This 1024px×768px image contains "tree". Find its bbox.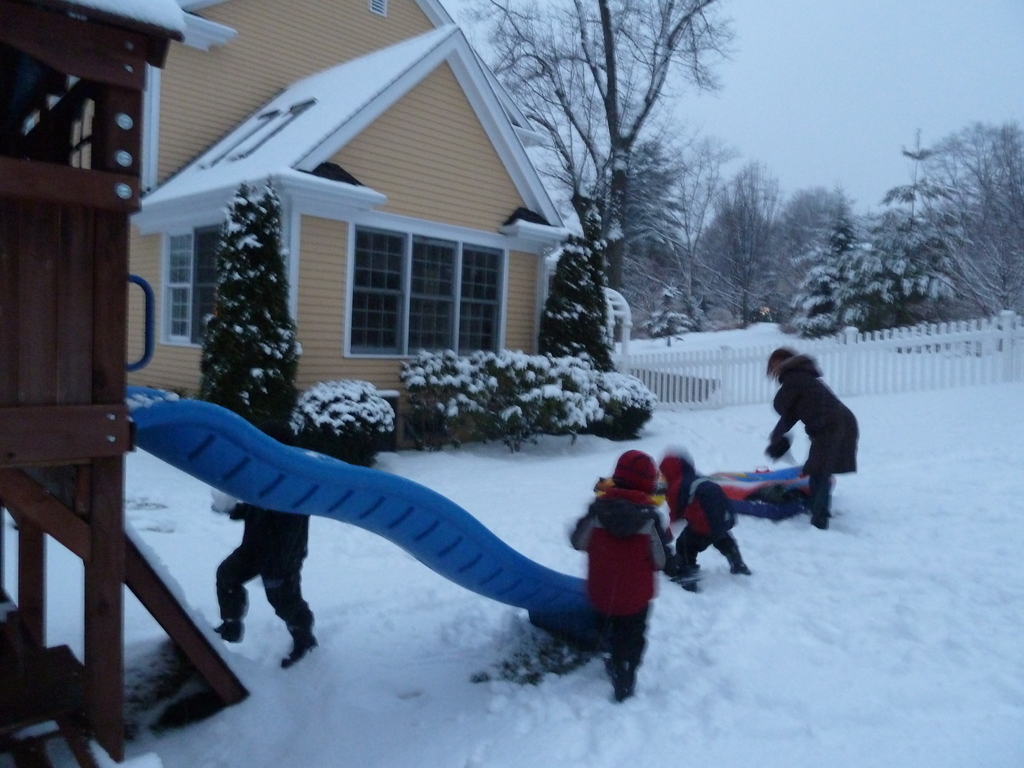
[left=868, top=127, right=989, bottom=244].
